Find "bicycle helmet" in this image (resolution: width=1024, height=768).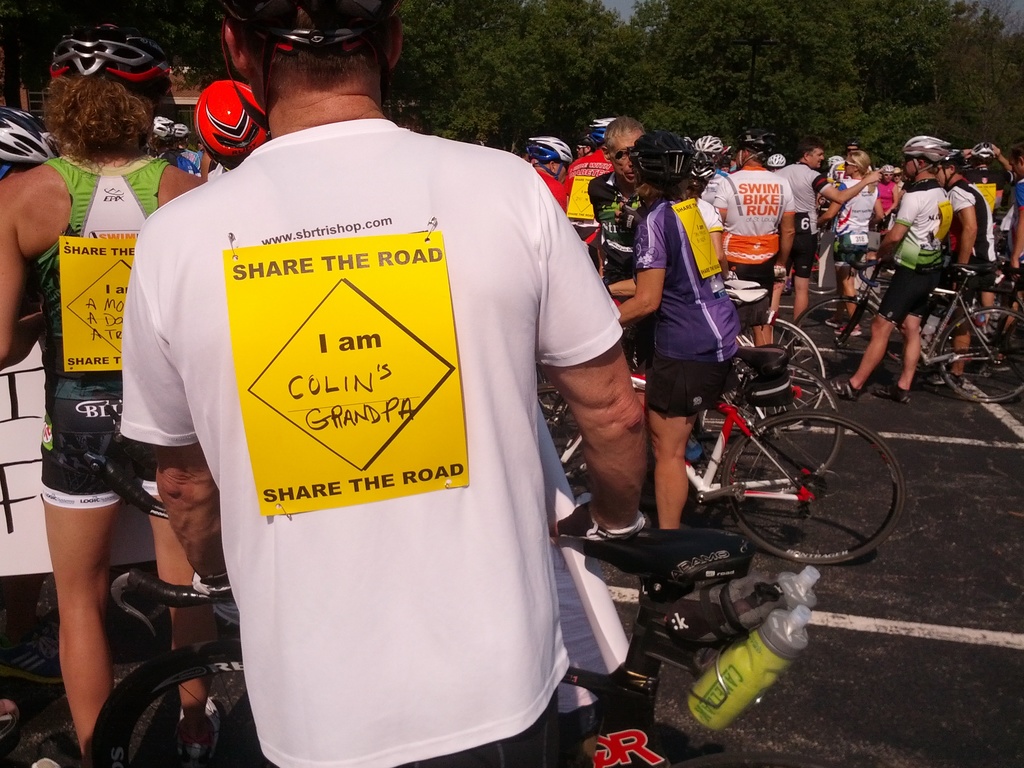
x1=900 y1=127 x2=949 y2=164.
